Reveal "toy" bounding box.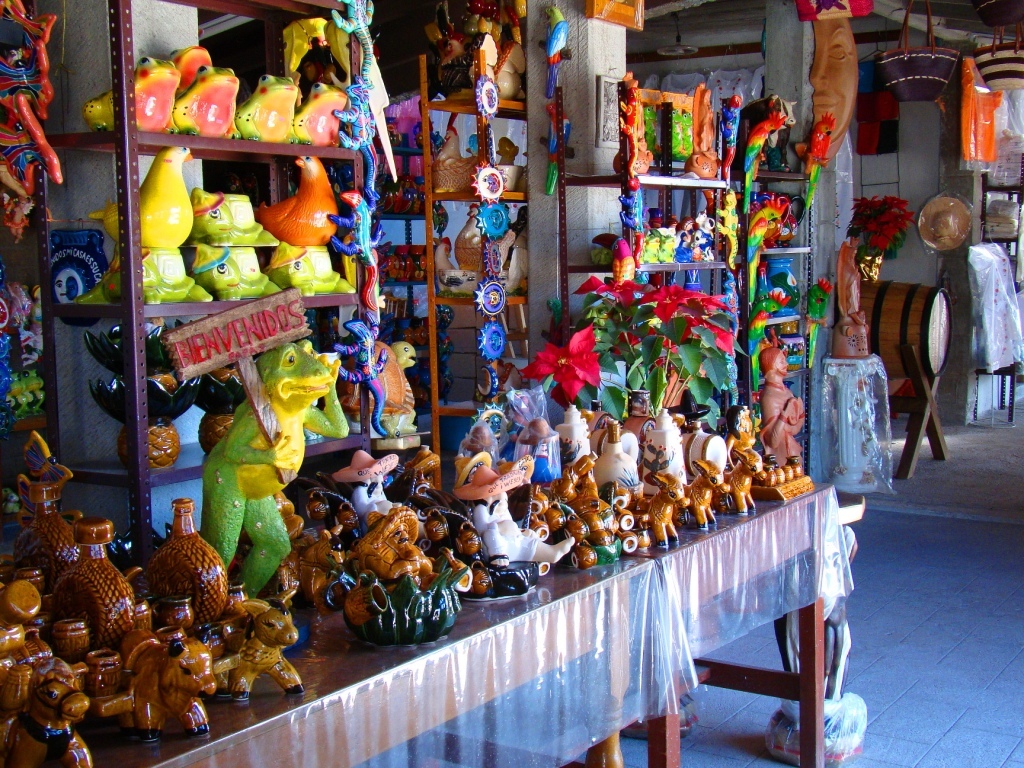
Revealed: x1=430, y1=121, x2=476, y2=190.
